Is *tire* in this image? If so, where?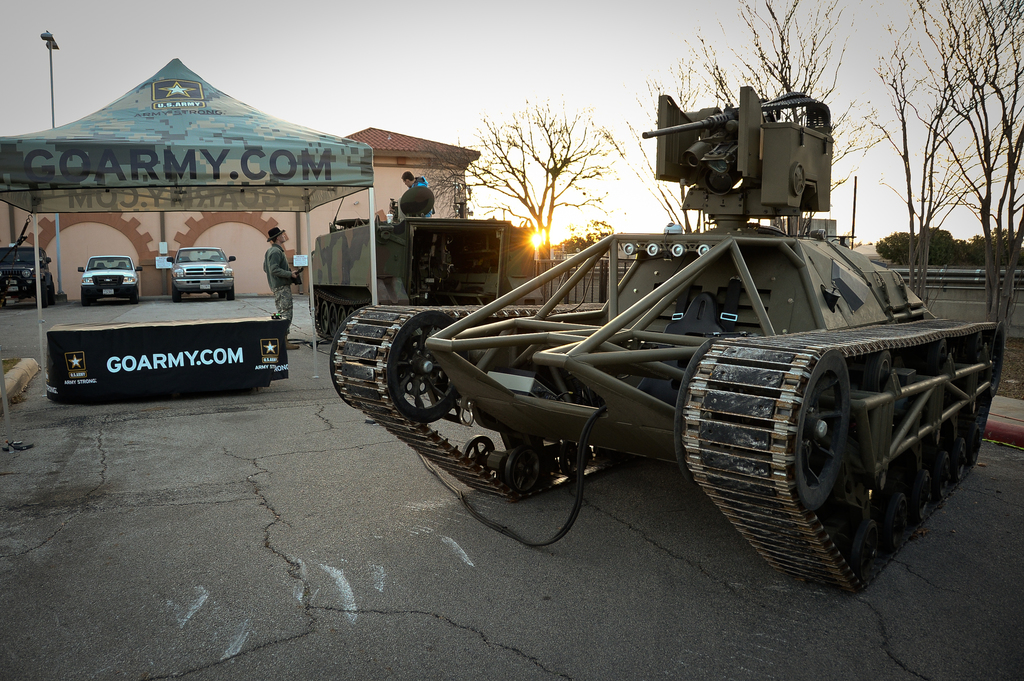
Yes, at x1=130 y1=291 x2=138 y2=304.
